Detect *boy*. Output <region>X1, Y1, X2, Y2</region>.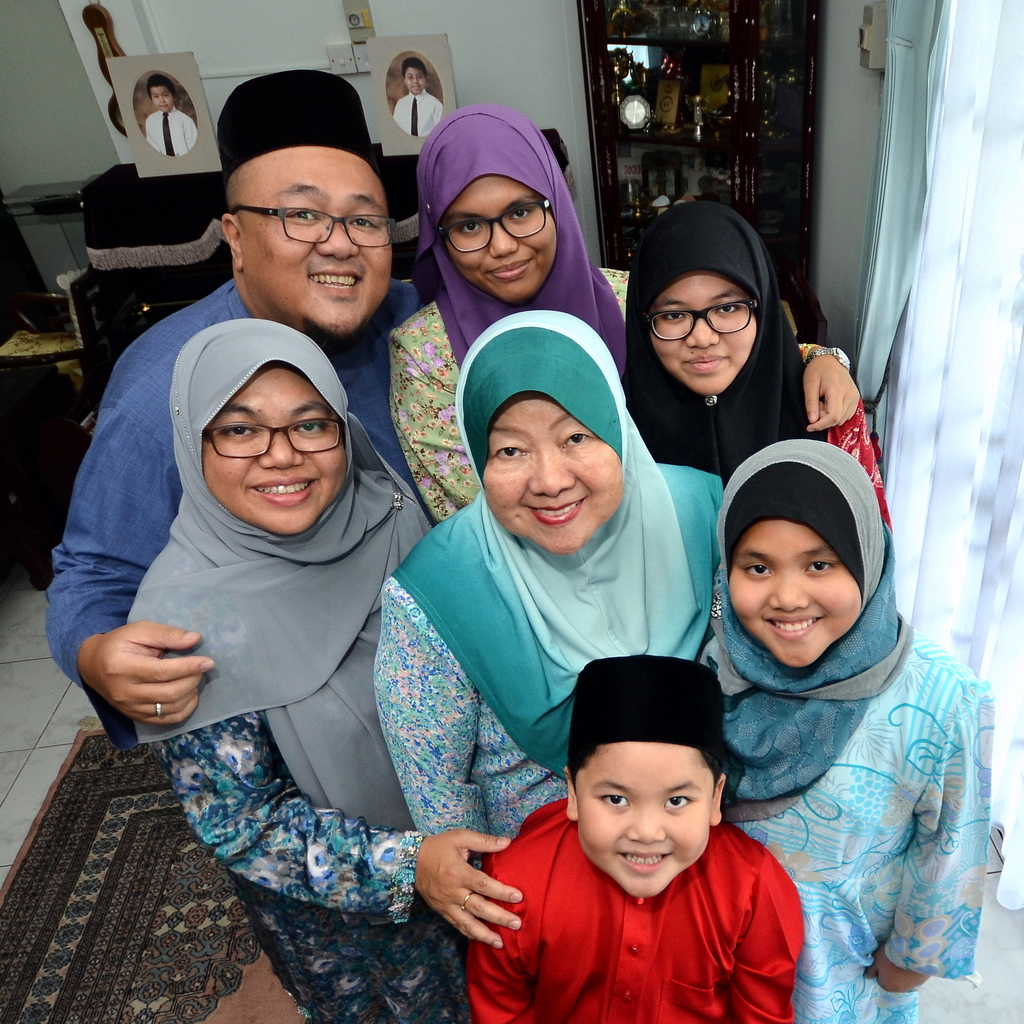
<region>426, 655, 814, 1023</region>.
